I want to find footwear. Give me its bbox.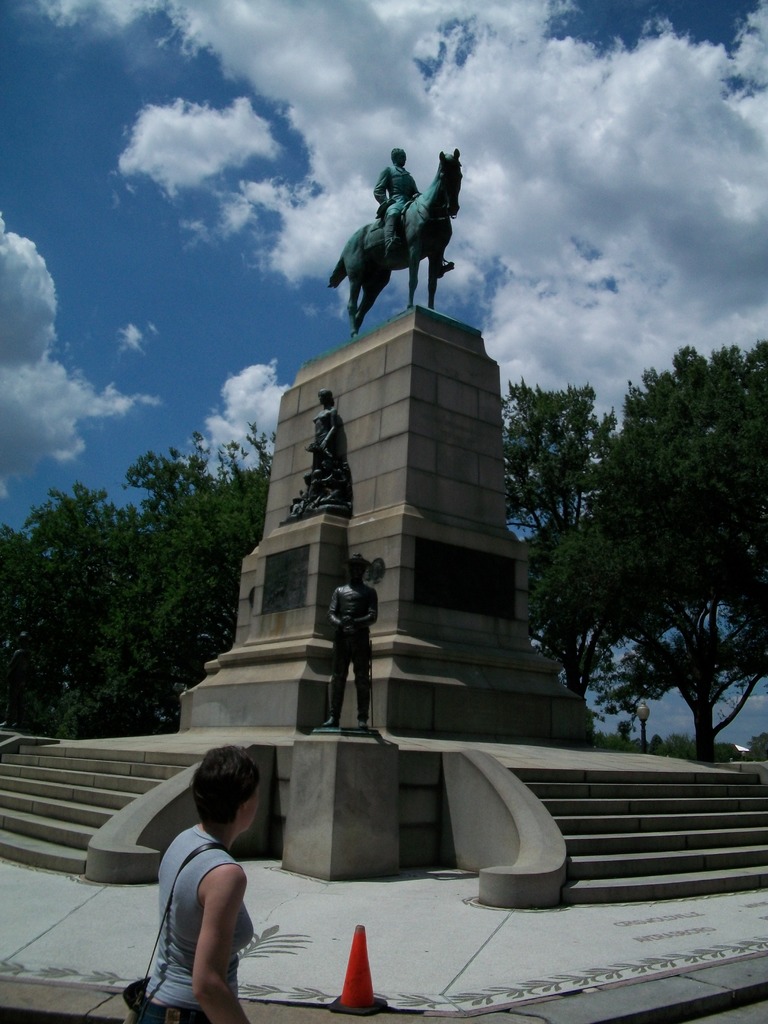
box=[358, 719, 370, 728].
